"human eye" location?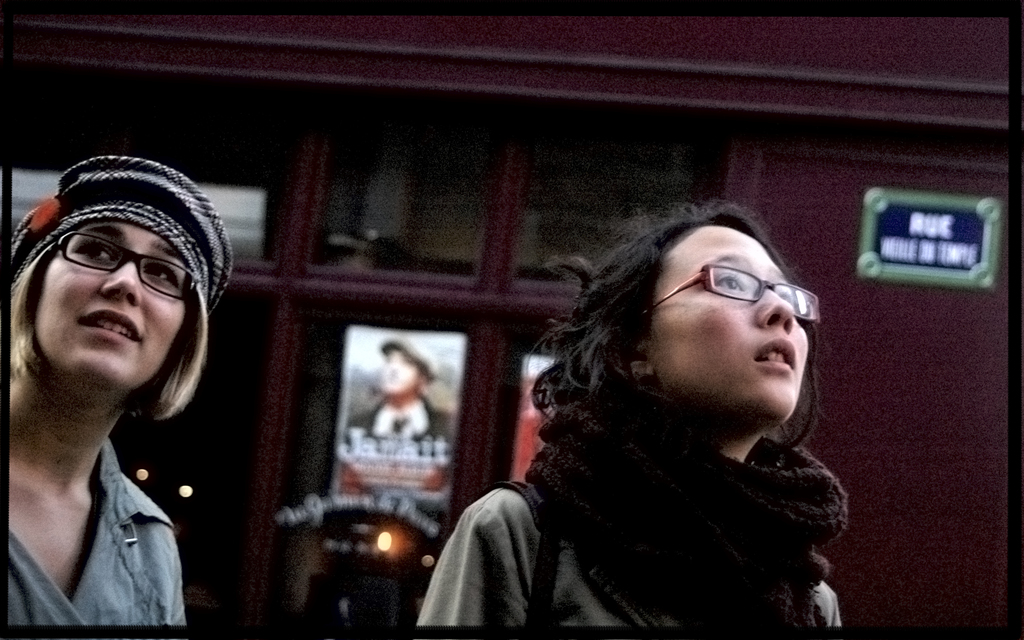
pyautogui.locateOnScreen(714, 270, 748, 297)
